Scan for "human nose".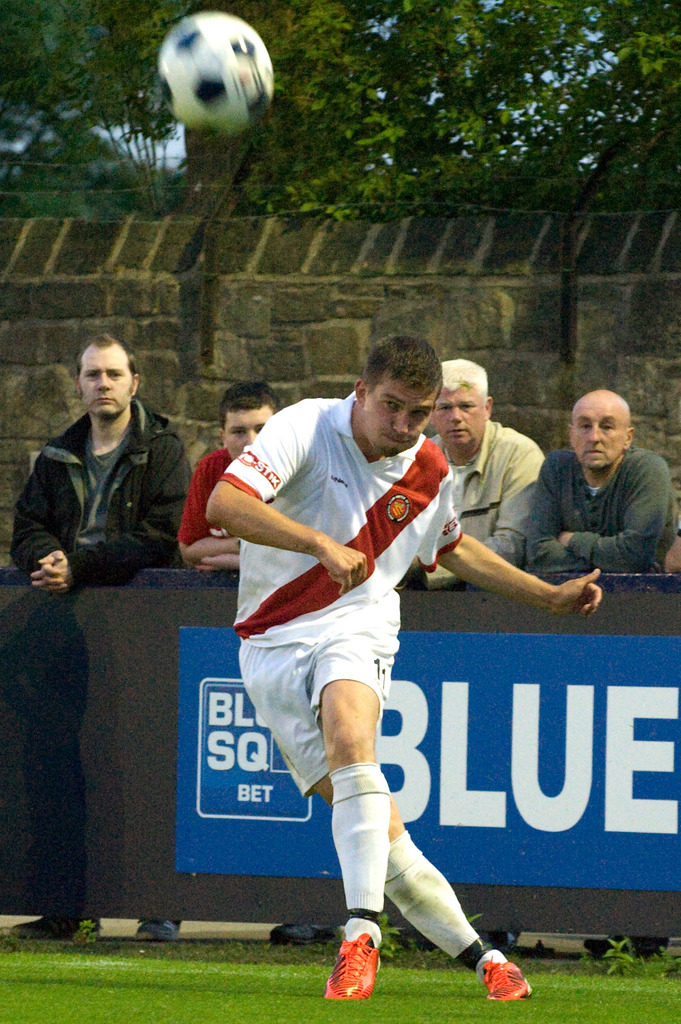
Scan result: 101, 374, 115, 391.
